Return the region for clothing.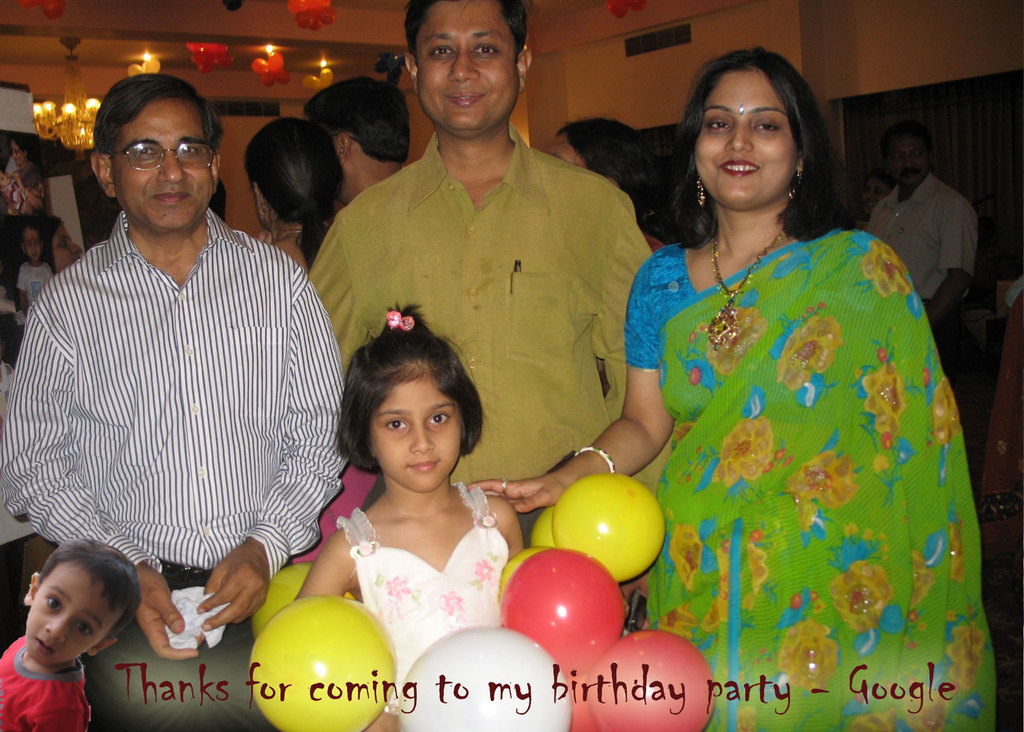
[left=630, top=229, right=1000, bottom=731].
